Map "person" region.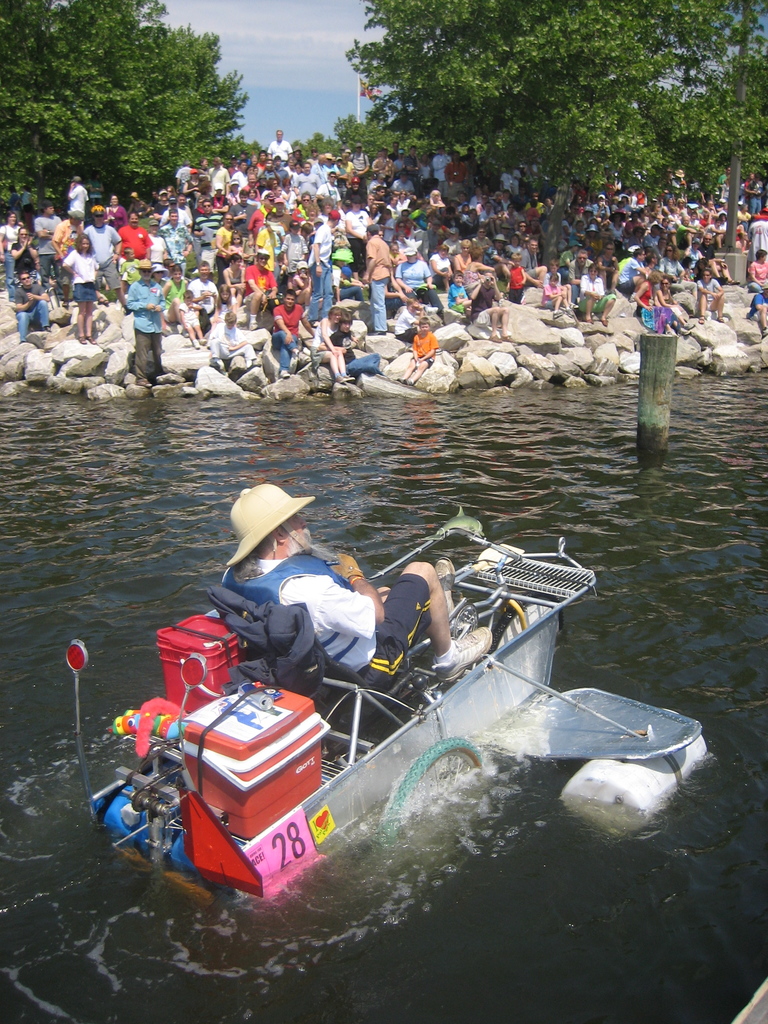
Mapped to region(207, 155, 230, 202).
